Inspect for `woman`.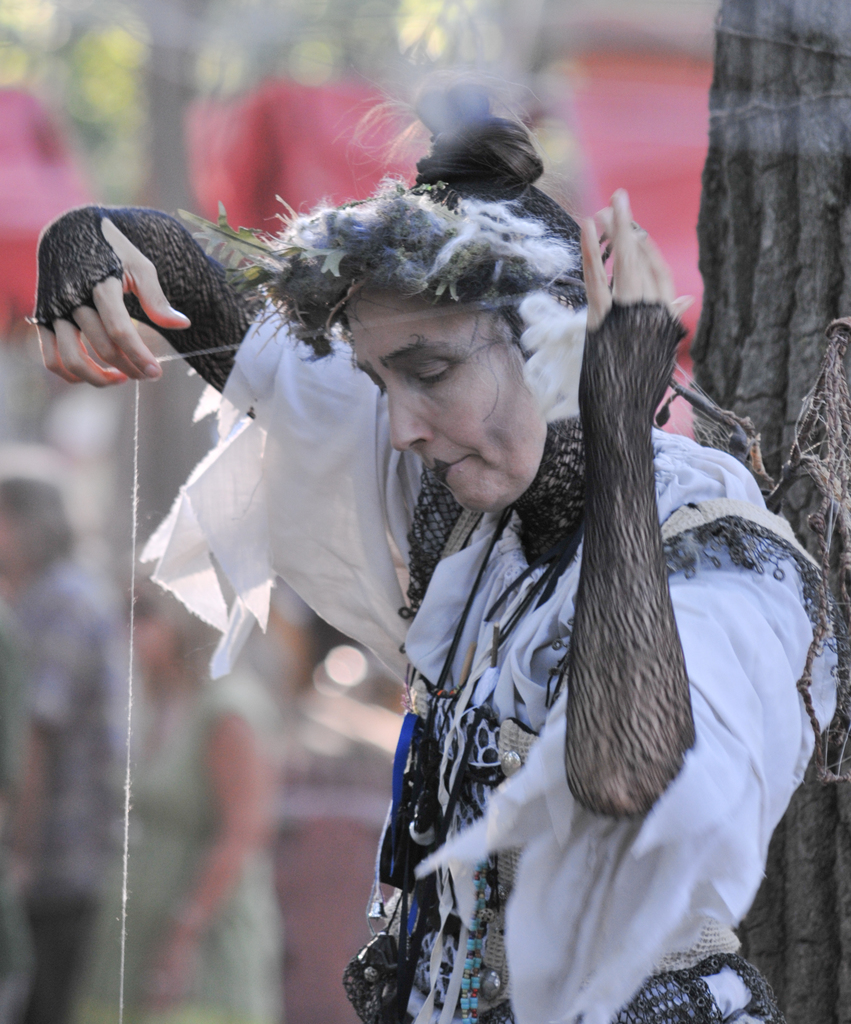
Inspection: 29, 109, 843, 1023.
